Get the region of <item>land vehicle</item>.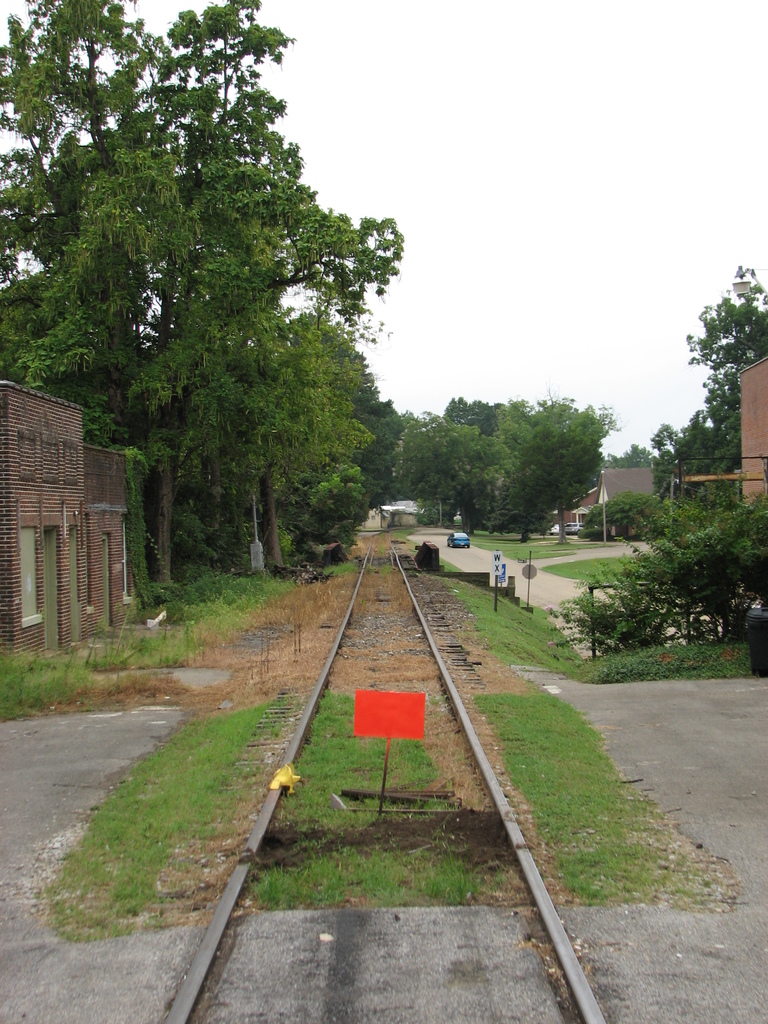
<box>454,535,463,552</box>.
